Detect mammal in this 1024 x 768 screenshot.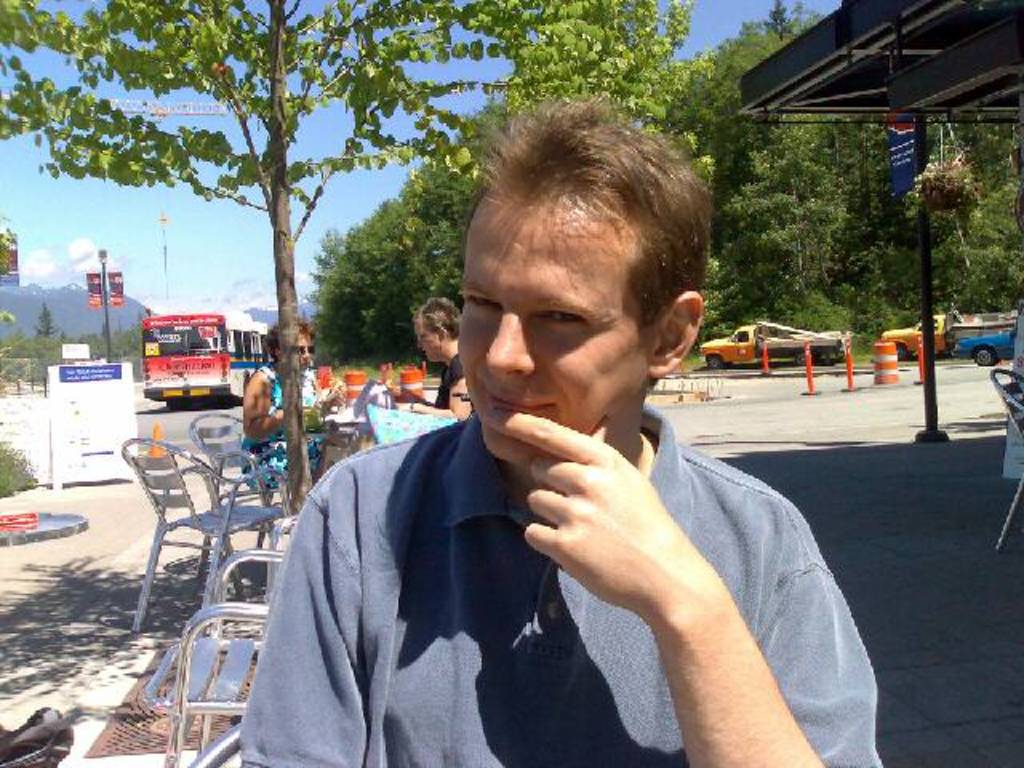
Detection: locate(237, 314, 350, 496).
